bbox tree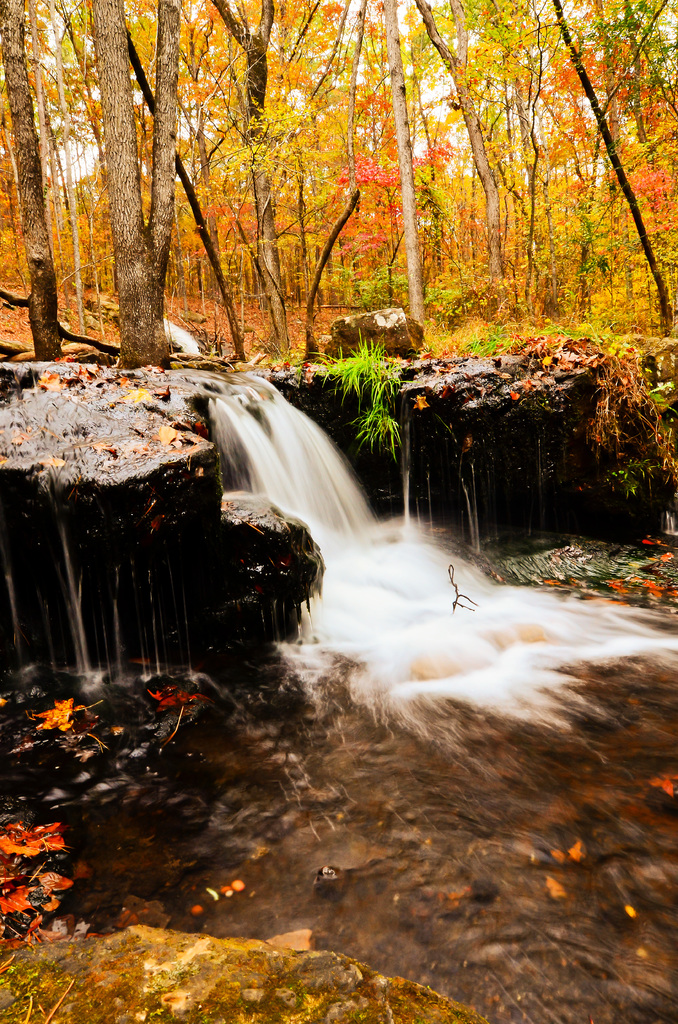
[left=382, top=0, right=423, bottom=324]
